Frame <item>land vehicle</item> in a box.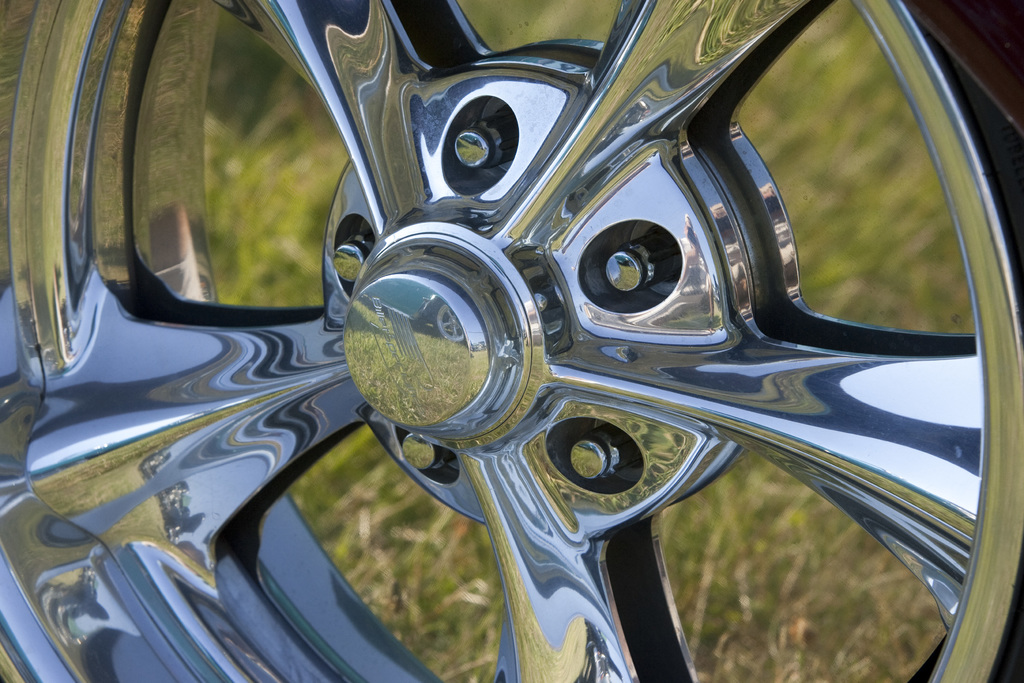
Rect(0, 0, 1023, 667).
